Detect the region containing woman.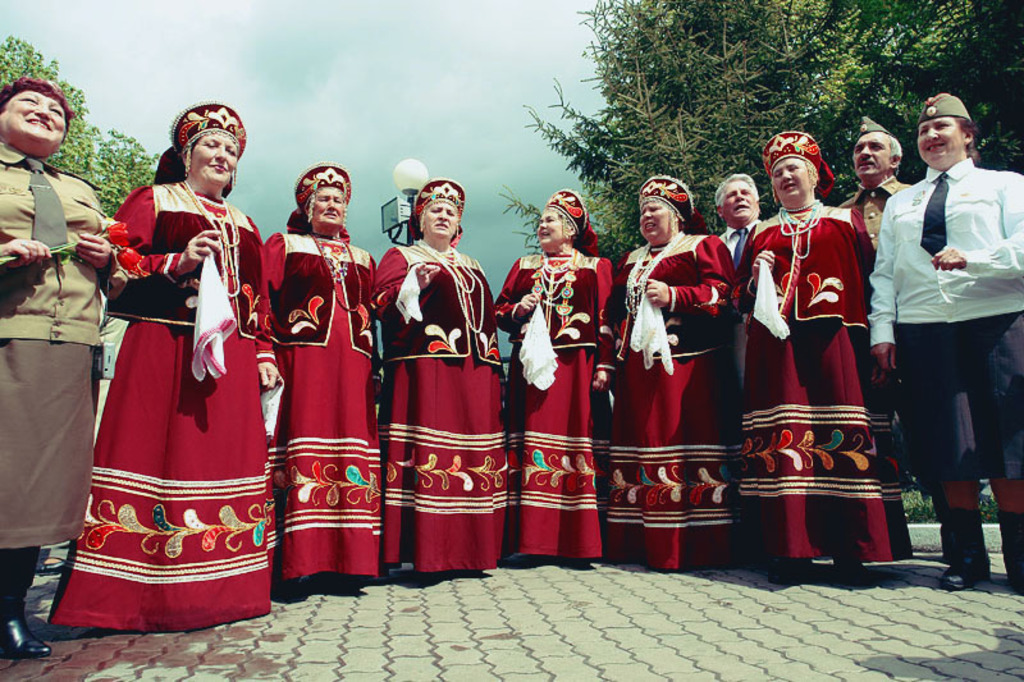
bbox=(61, 139, 259, 632).
